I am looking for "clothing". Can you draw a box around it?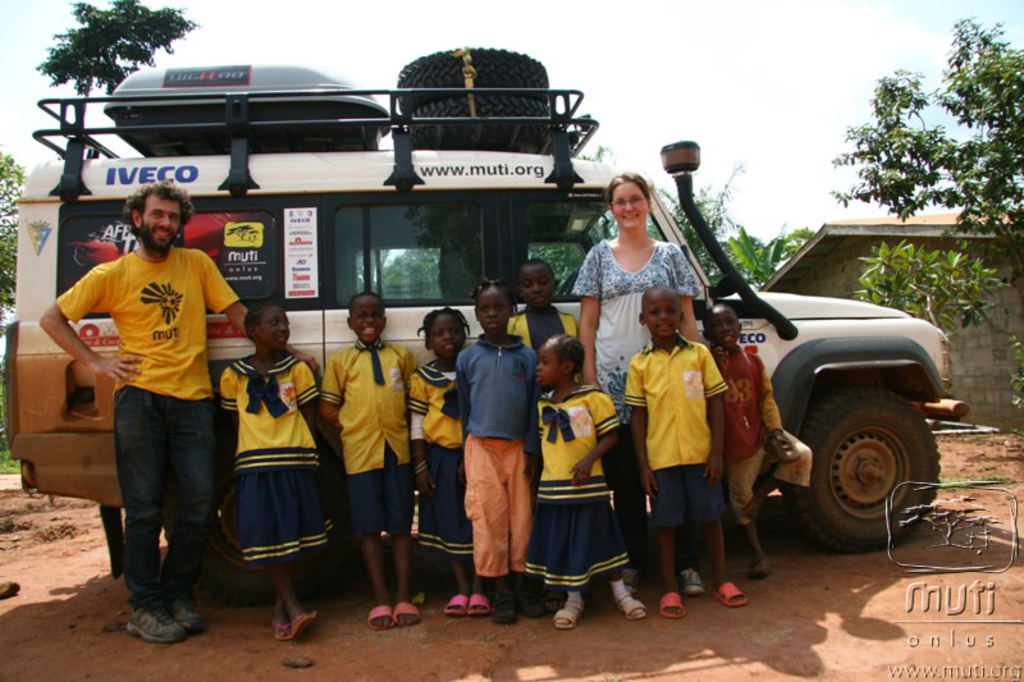
Sure, the bounding box is bbox=[451, 335, 548, 572].
